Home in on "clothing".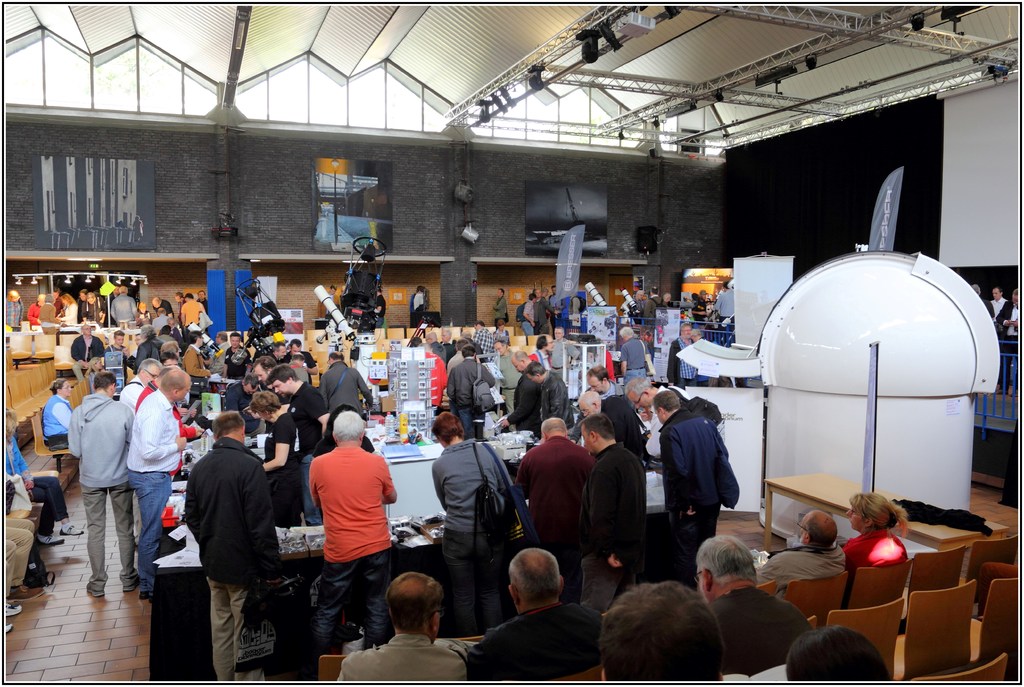
Homed in at select_region(533, 298, 556, 335).
